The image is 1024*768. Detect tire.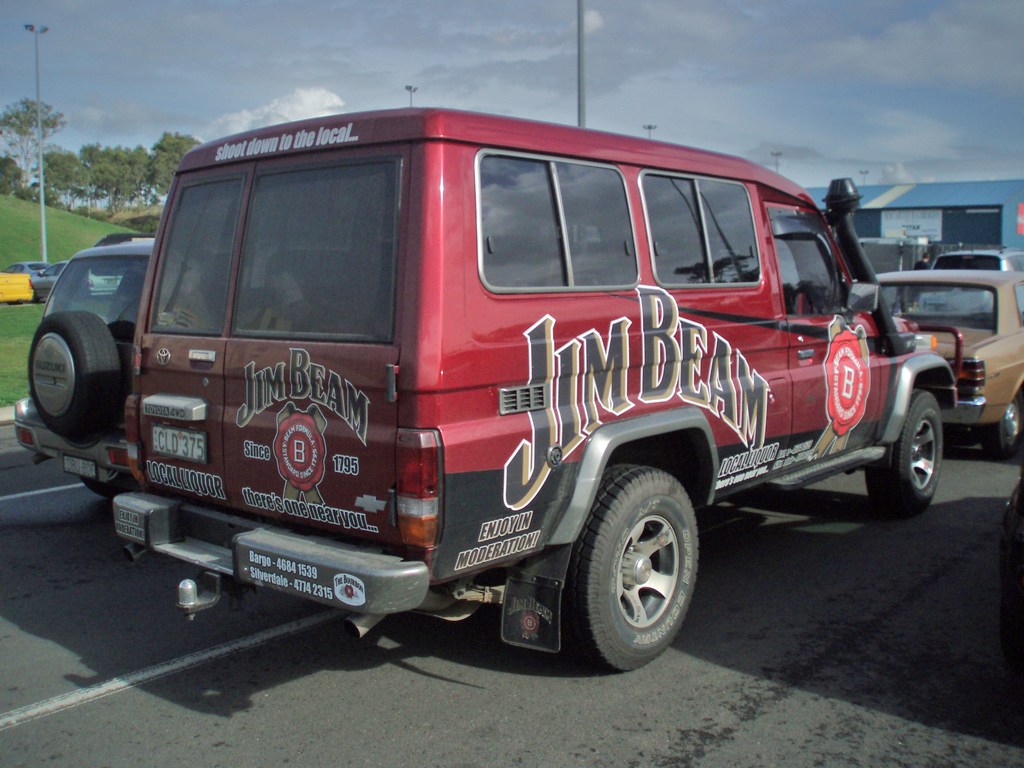
Detection: bbox=(26, 310, 117, 440).
